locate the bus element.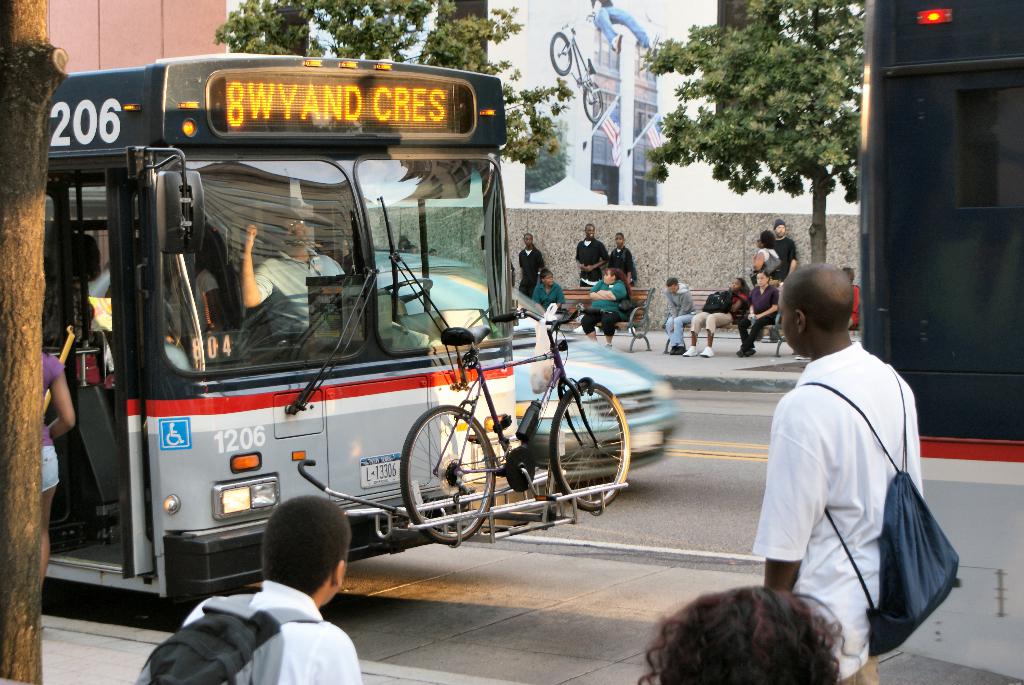
Element bbox: detection(39, 48, 519, 599).
